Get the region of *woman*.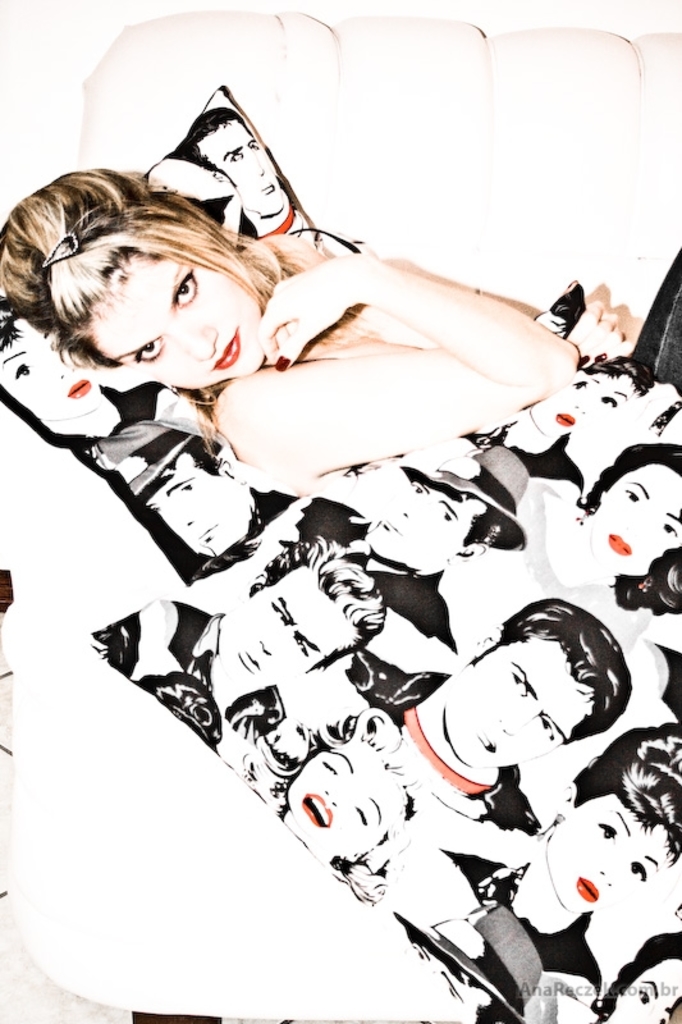
242:704:427:902.
